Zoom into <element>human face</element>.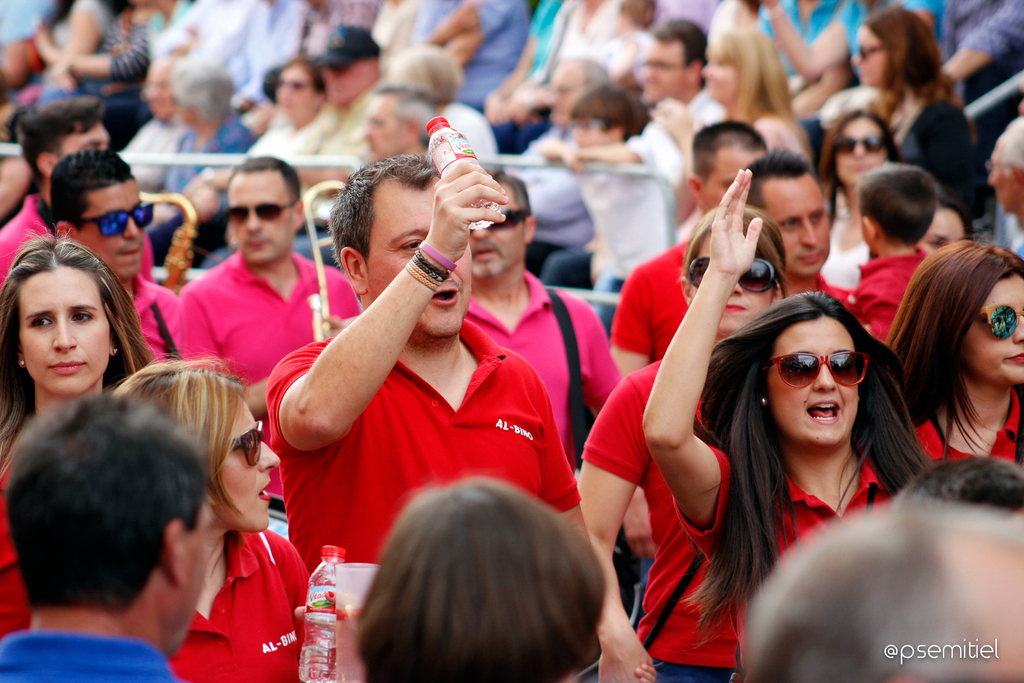
Zoom target: <box>968,281,1023,377</box>.
